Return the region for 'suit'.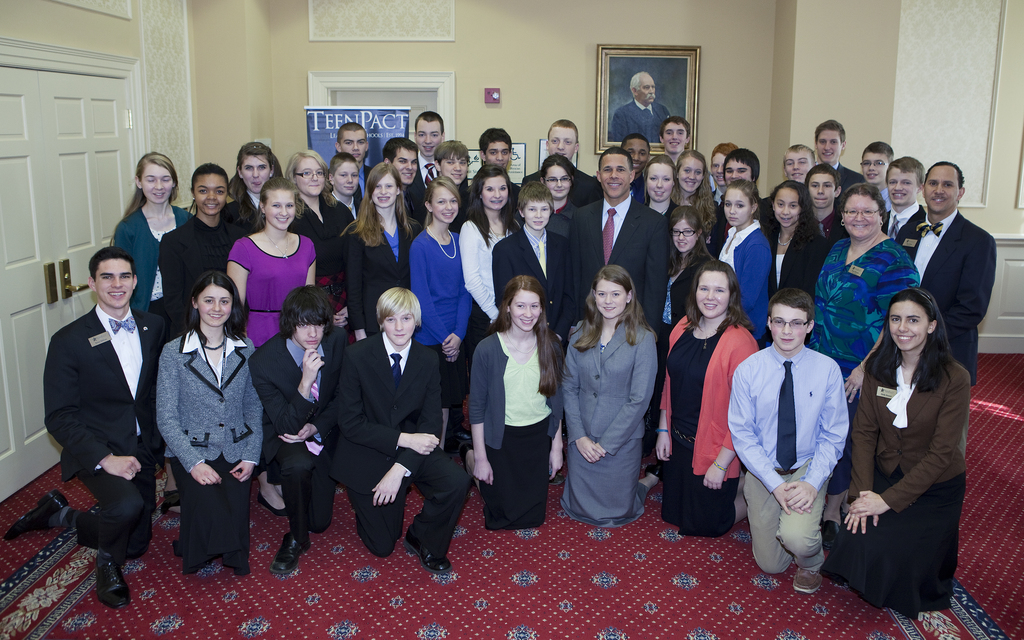
[x1=42, y1=304, x2=167, y2=557].
